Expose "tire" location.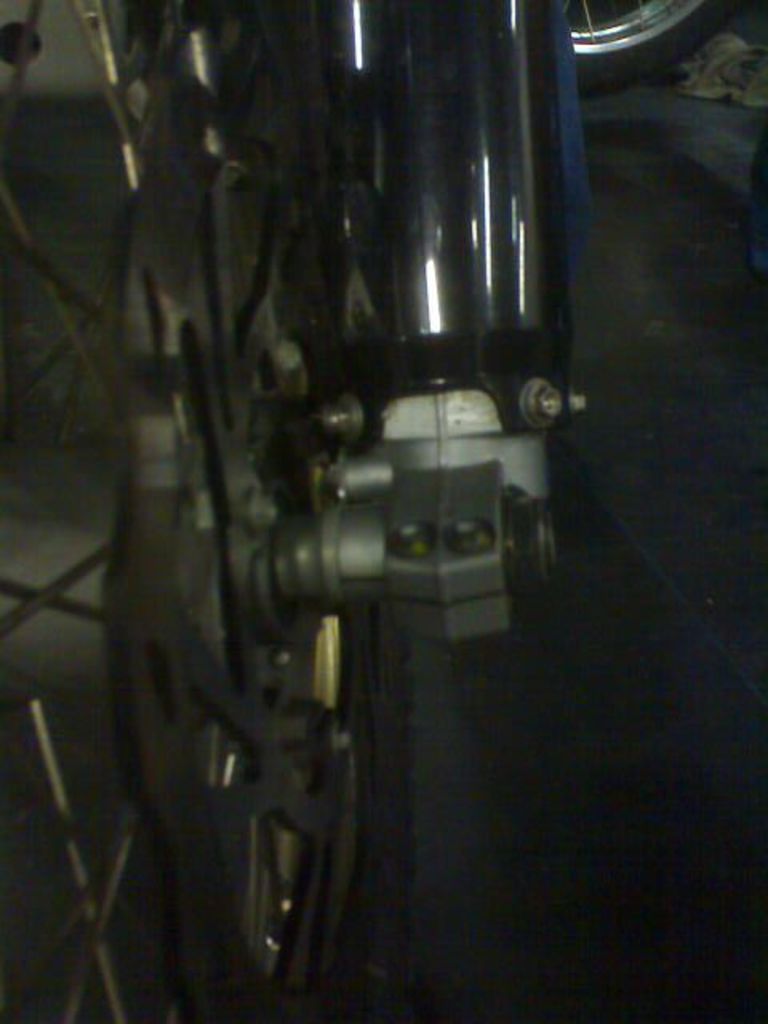
Exposed at (left=531, top=0, right=752, bottom=101).
